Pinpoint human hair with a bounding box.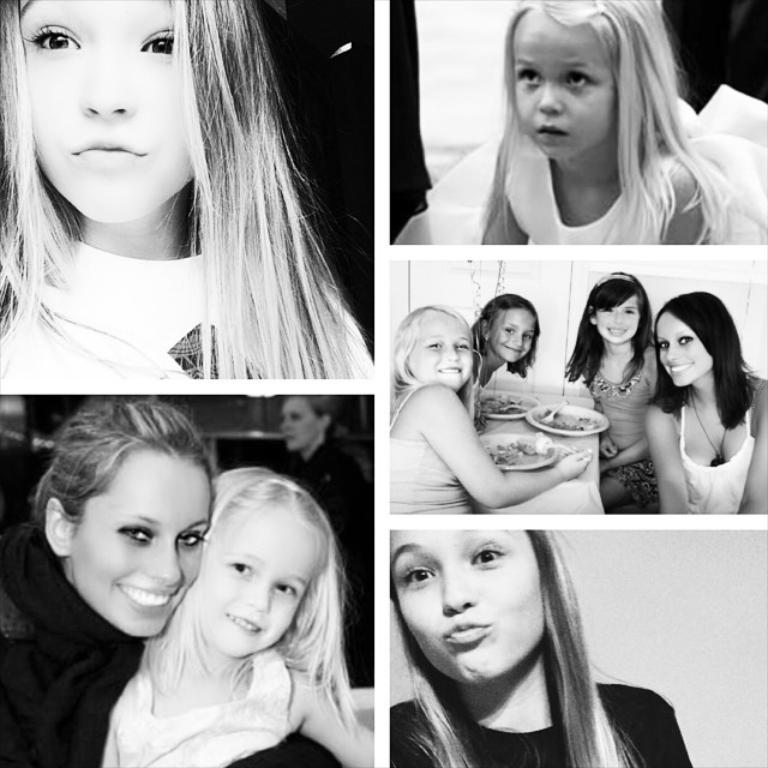
[left=0, top=0, right=360, bottom=383].
